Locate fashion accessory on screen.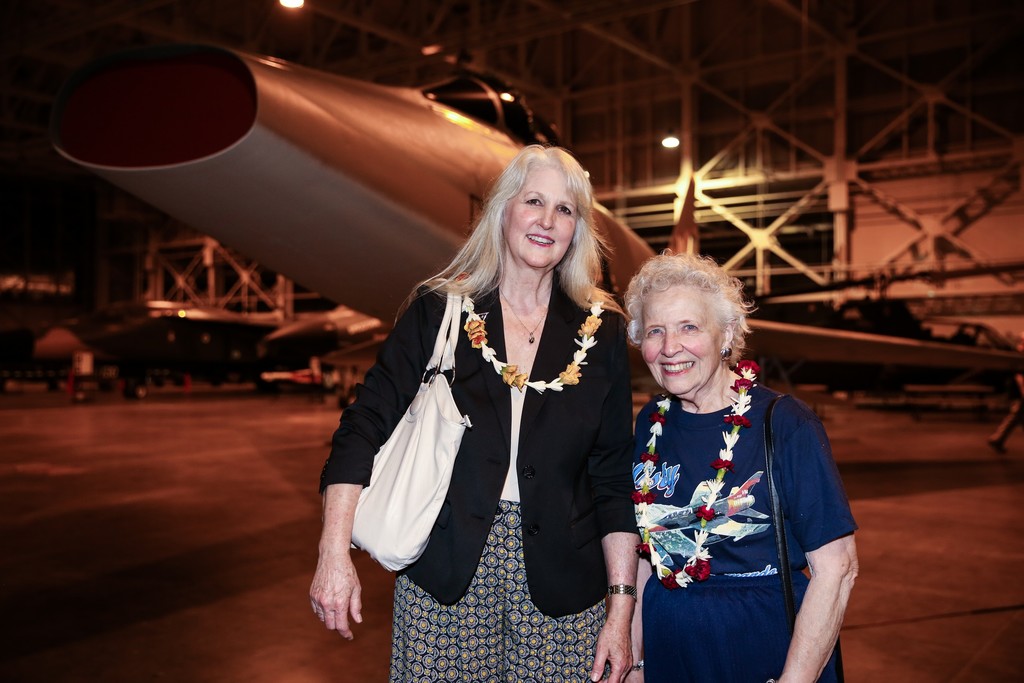
On screen at box(723, 345, 735, 360).
